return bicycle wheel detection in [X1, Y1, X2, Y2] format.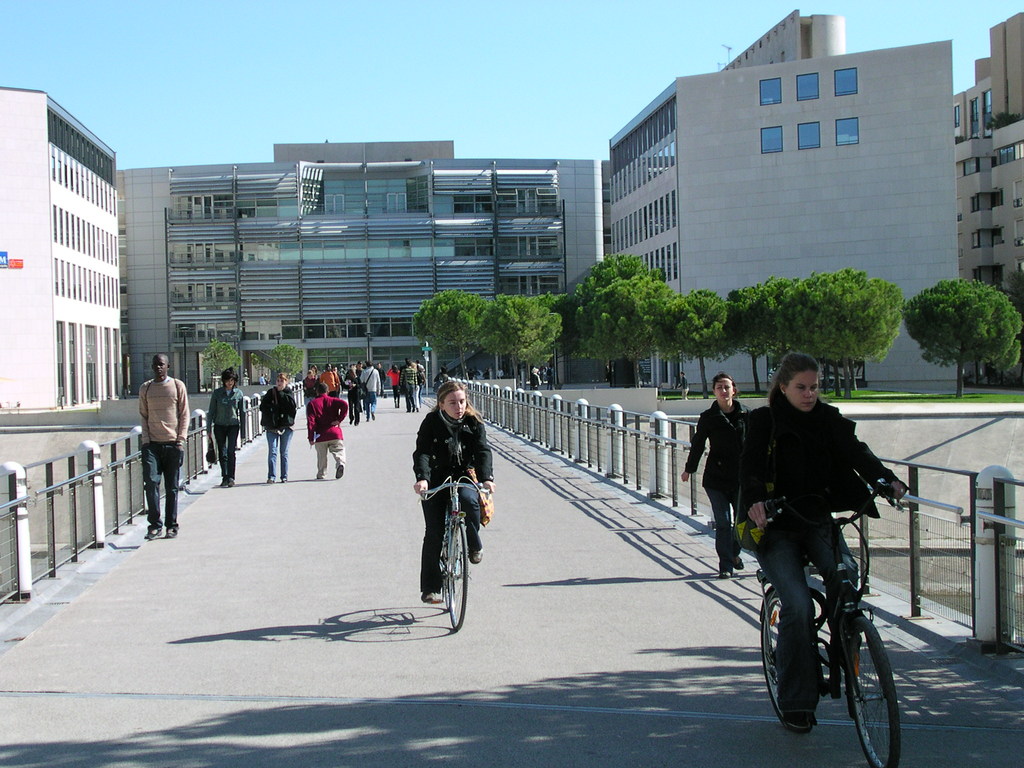
[852, 627, 906, 757].
